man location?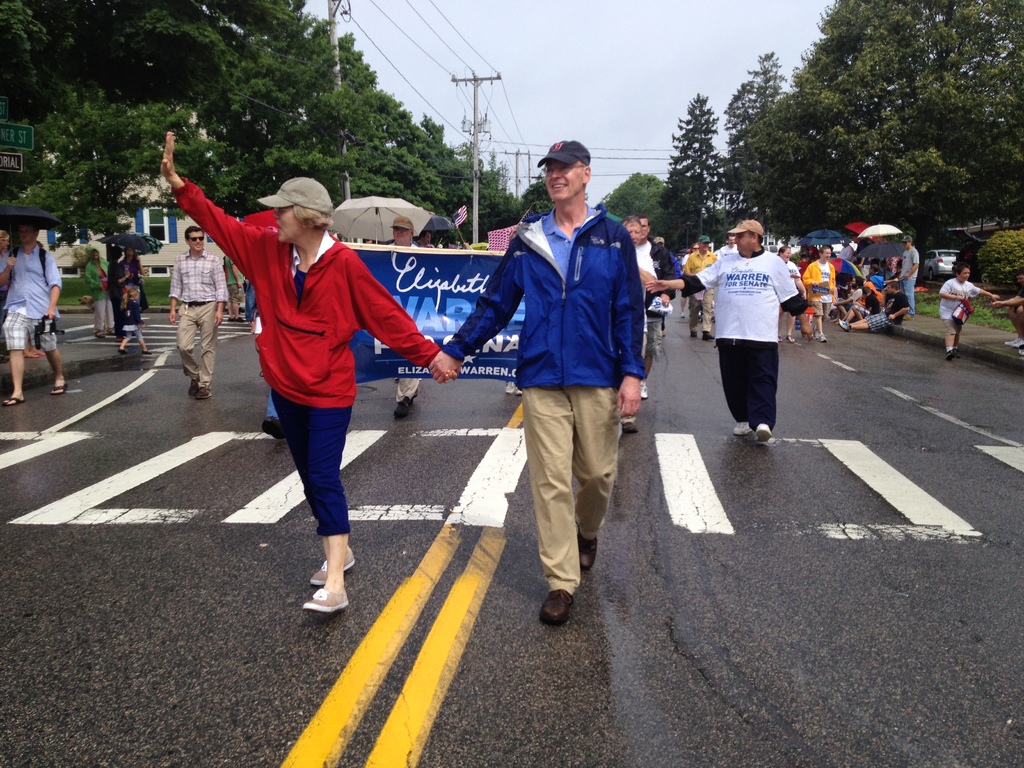
select_region(835, 278, 913, 332)
